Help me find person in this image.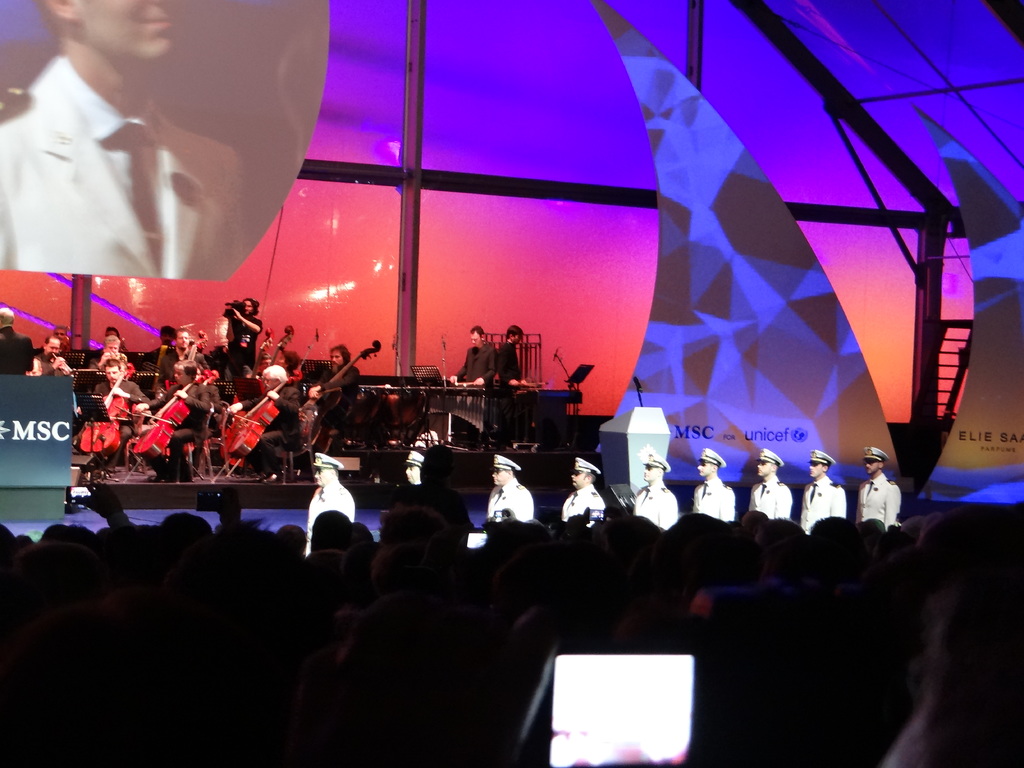
Found it: box(442, 324, 494, 390).
